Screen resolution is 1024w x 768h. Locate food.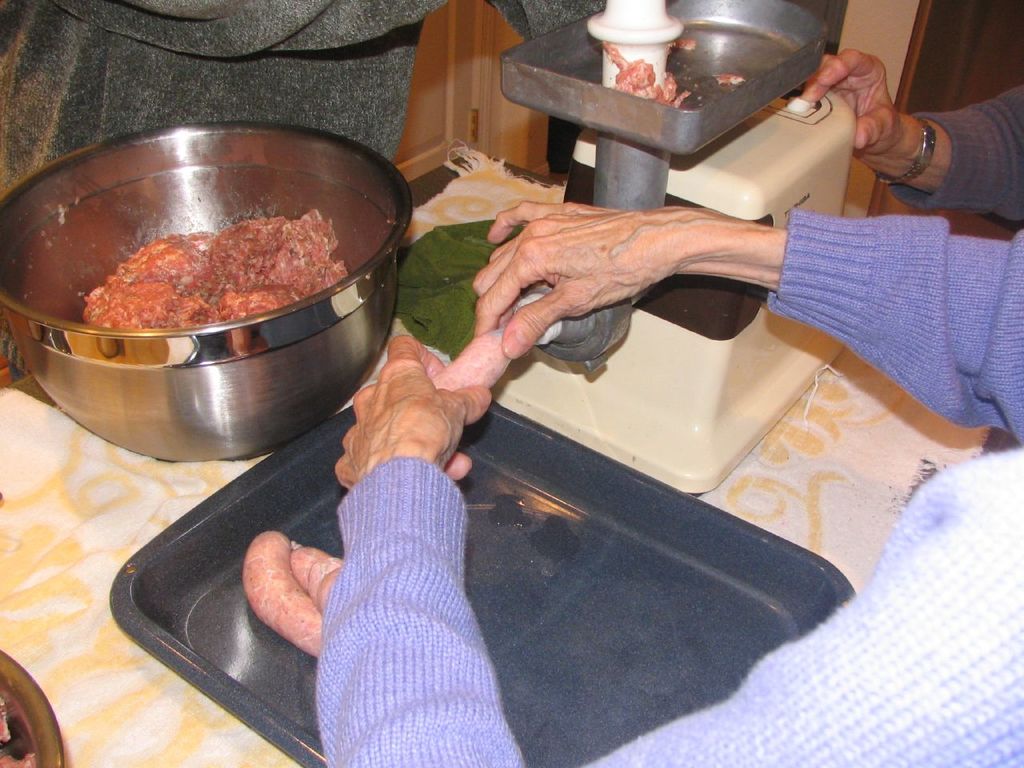
<region>672, 38, 694, 50</region>.
